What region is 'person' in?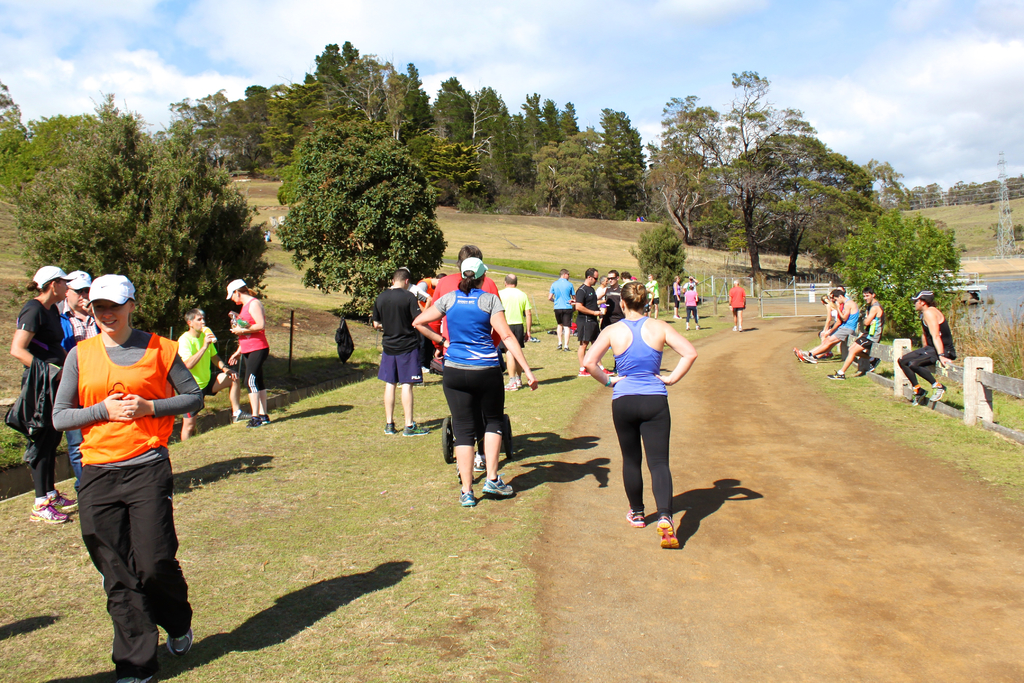
box=[605, 288, 702, 527].
